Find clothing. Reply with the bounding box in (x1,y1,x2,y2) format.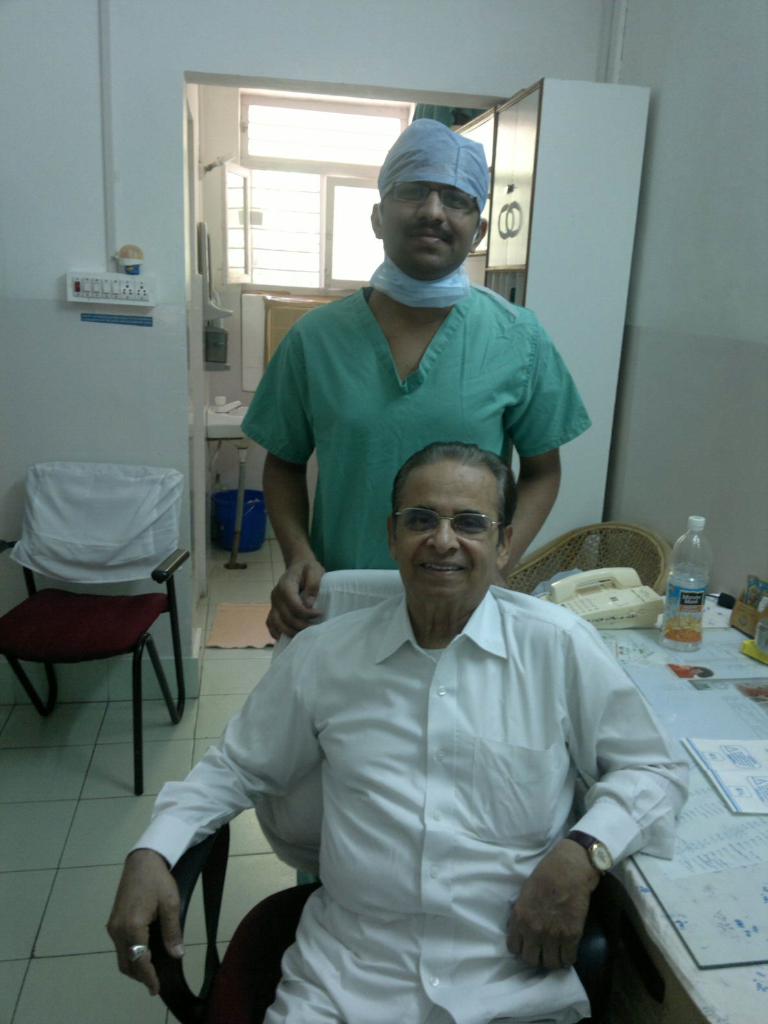
(240,284,592,571).
